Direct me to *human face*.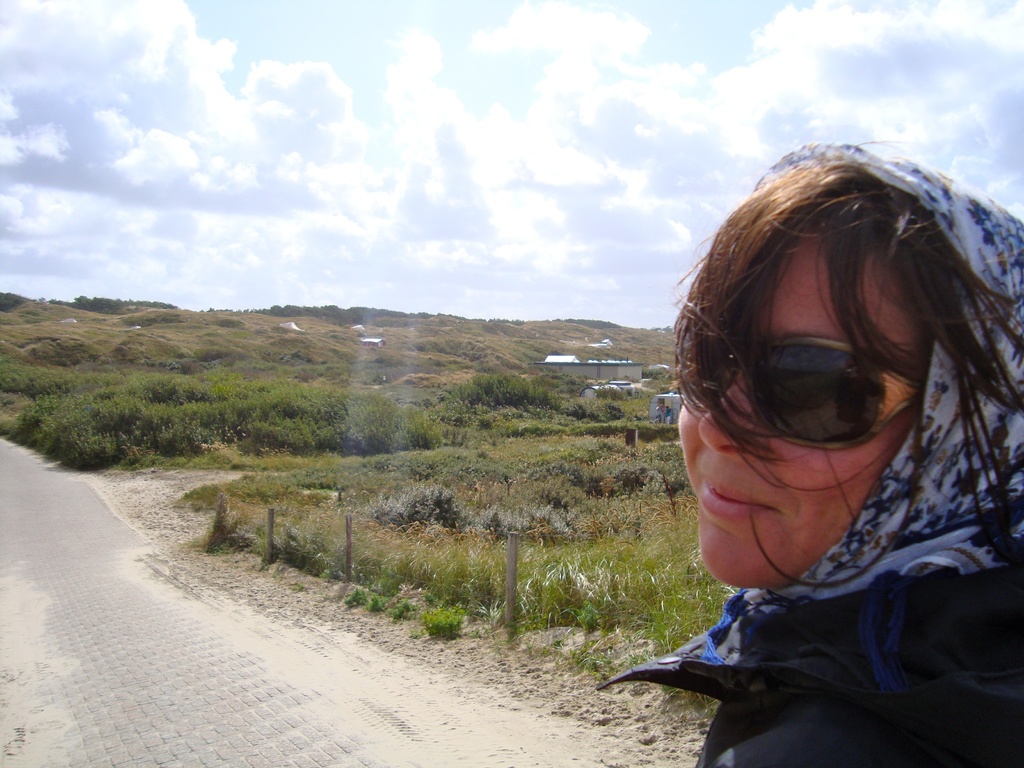
Direction: Rect(680, 232, 932, 587).
